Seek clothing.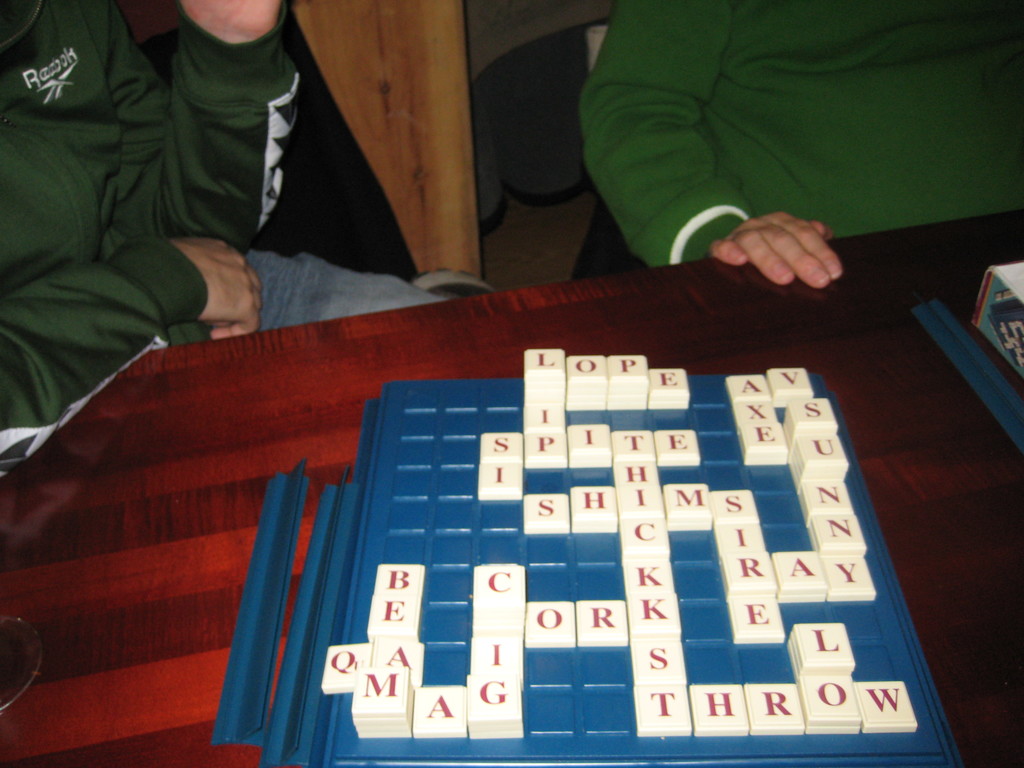
locate(574, 0, 1023, 275).
